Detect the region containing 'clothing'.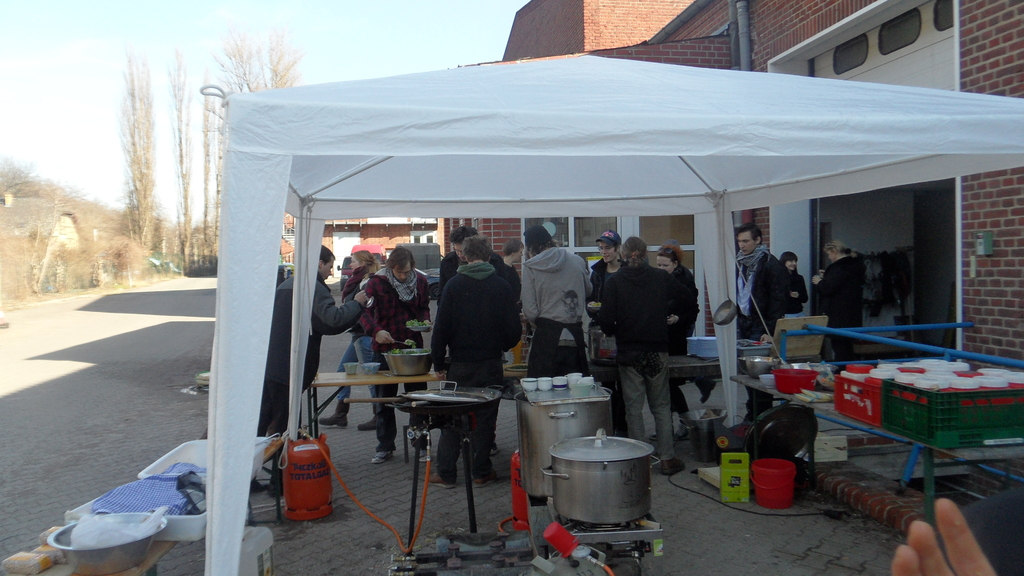
(left=664, top=269, right=698, bottom=409).
